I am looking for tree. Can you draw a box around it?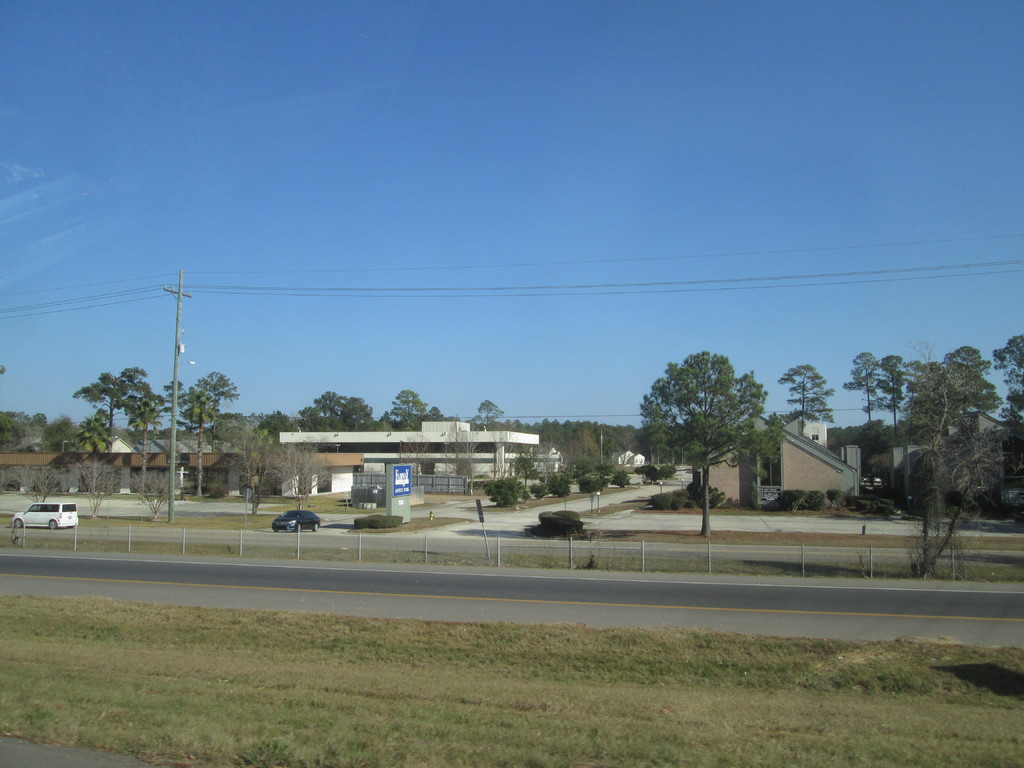
Sure, the bounding box is l=390, t=385, r=435, b=431.
